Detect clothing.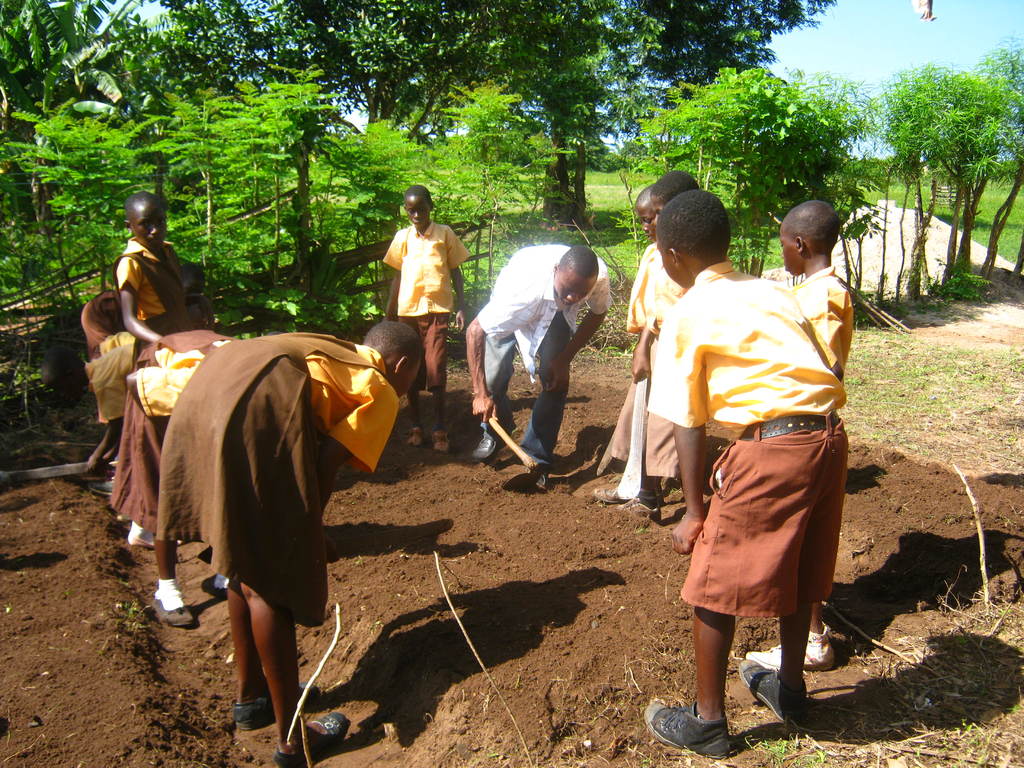
Detected at pyautogui.locateOnScreen(646, 267, 852, 619).
